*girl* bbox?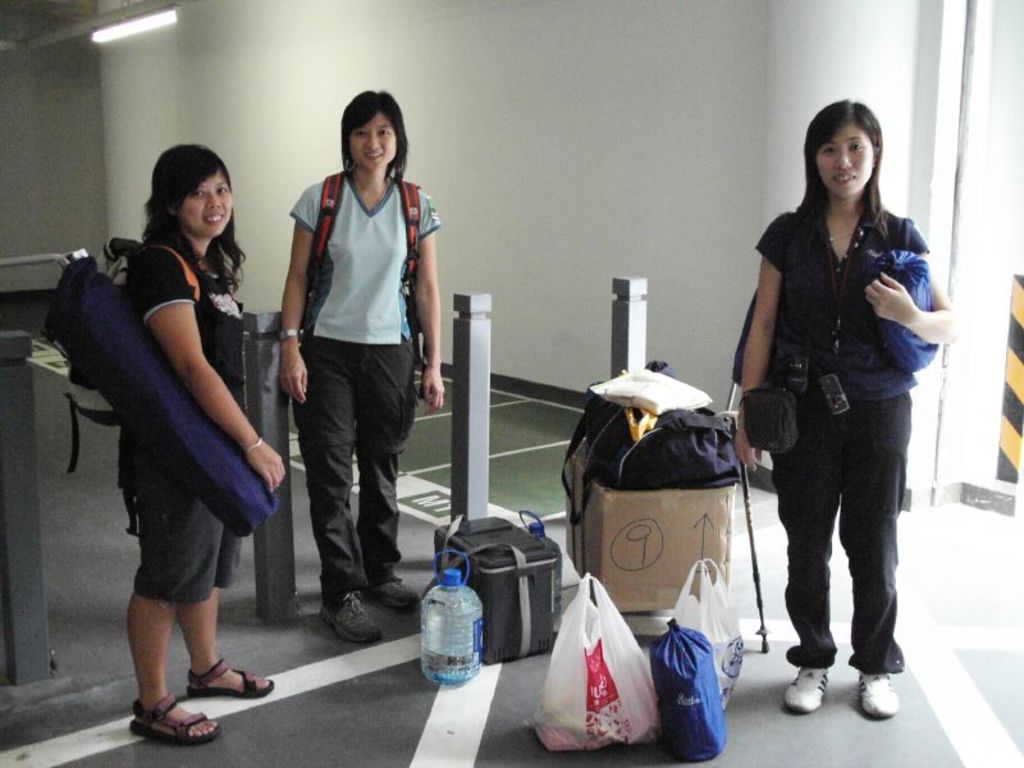
region(274, 86, 449, 646)
